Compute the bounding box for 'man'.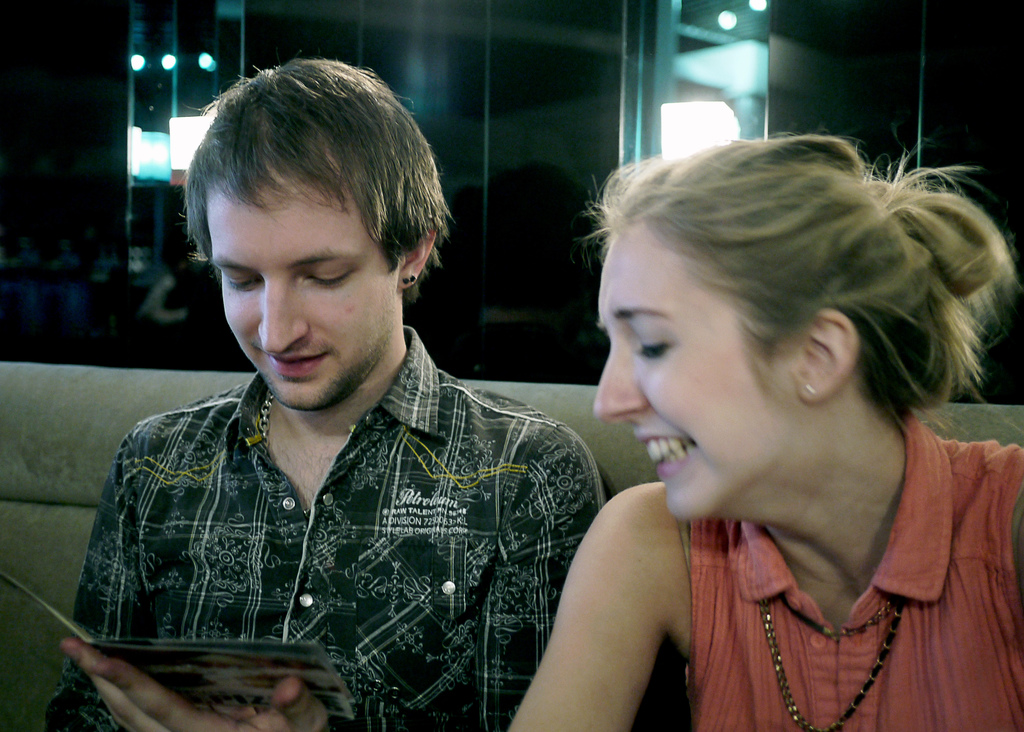
[92, 45, 613, 731].
